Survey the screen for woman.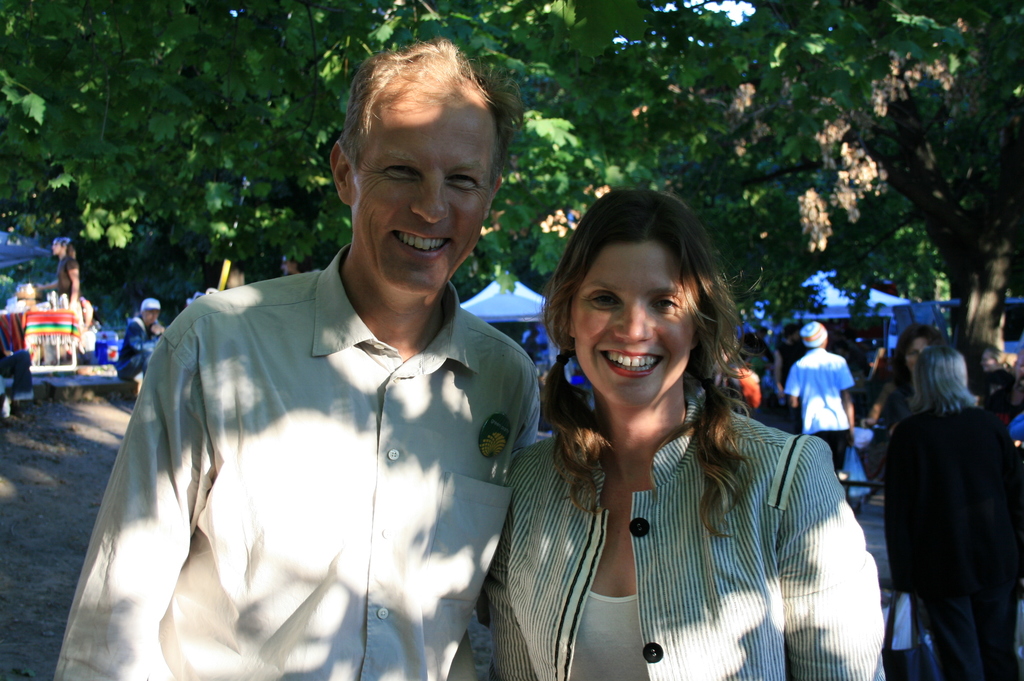
Survey found: bbox=[488, 205, 870, 666].
